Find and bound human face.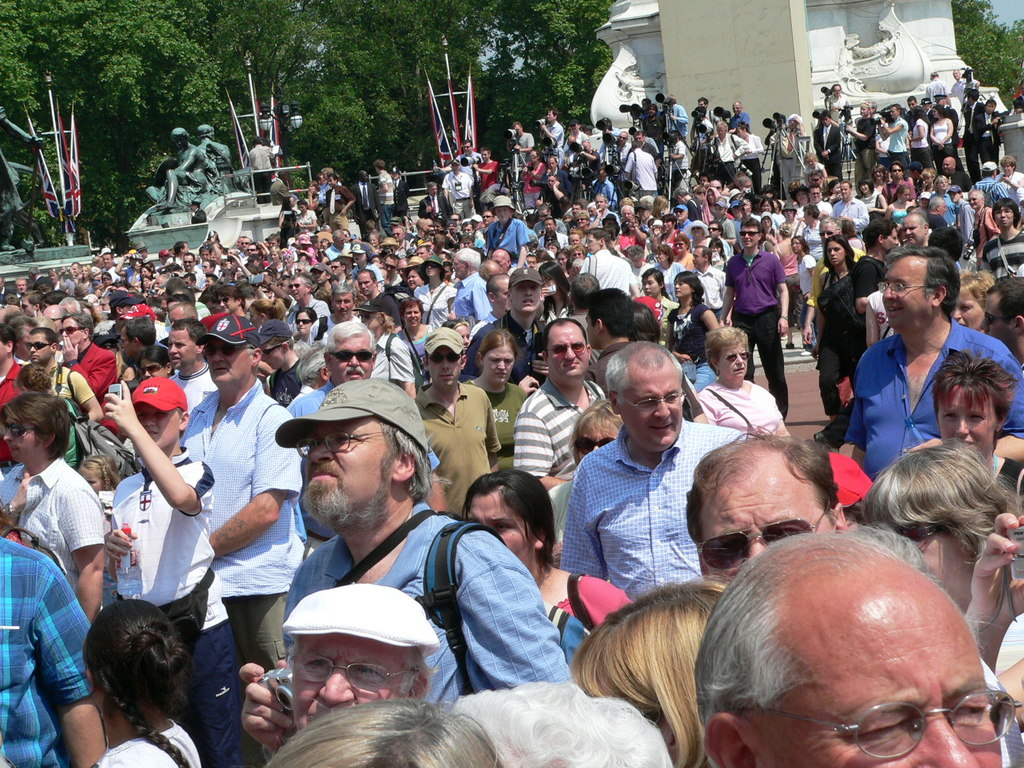
Bound: 294/314/310/336.
